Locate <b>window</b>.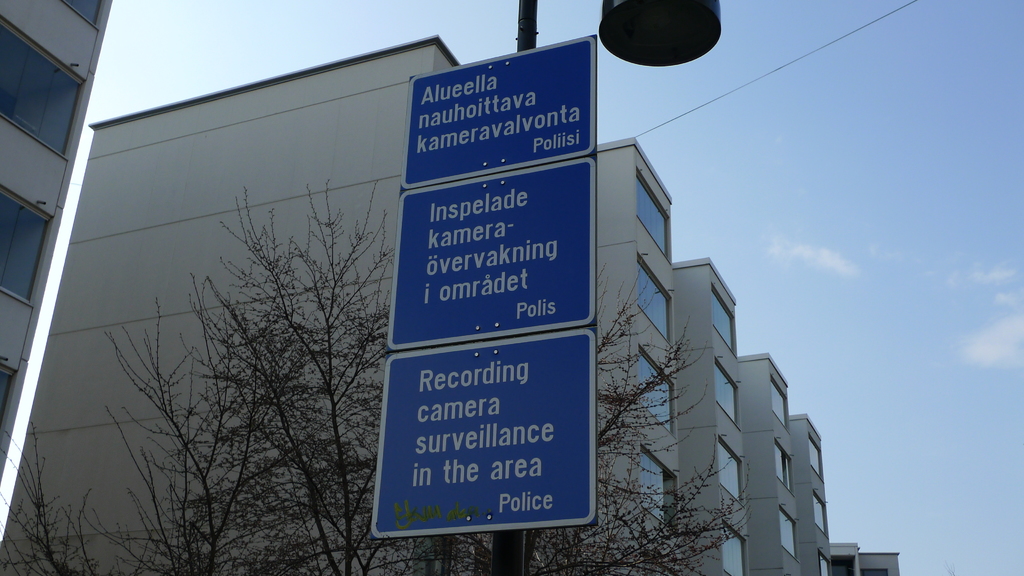
Bounding box: region(713, 285, 737, 354).
